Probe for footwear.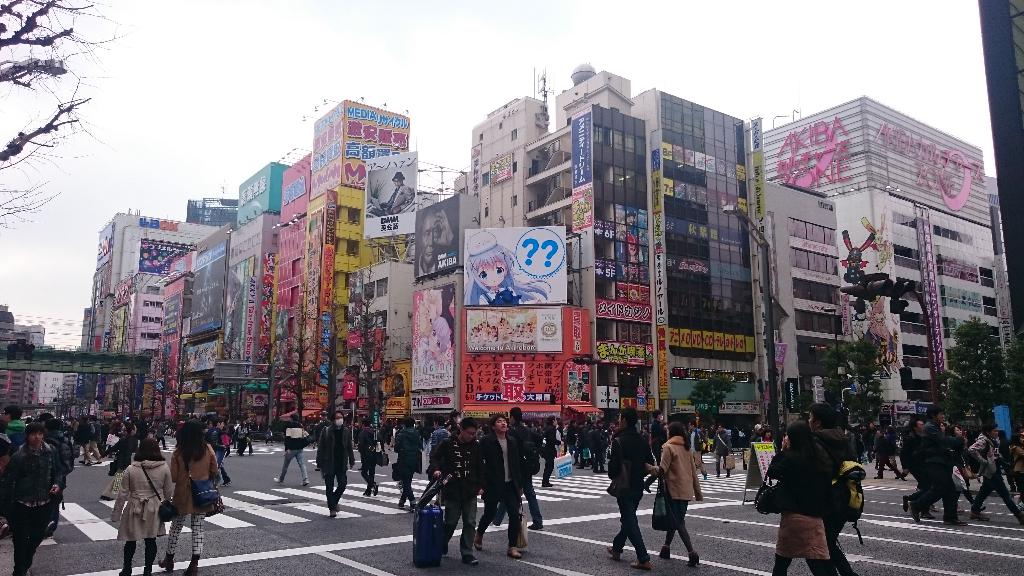
Probe result: (left=273, top=476, right=282, bottom=483).
